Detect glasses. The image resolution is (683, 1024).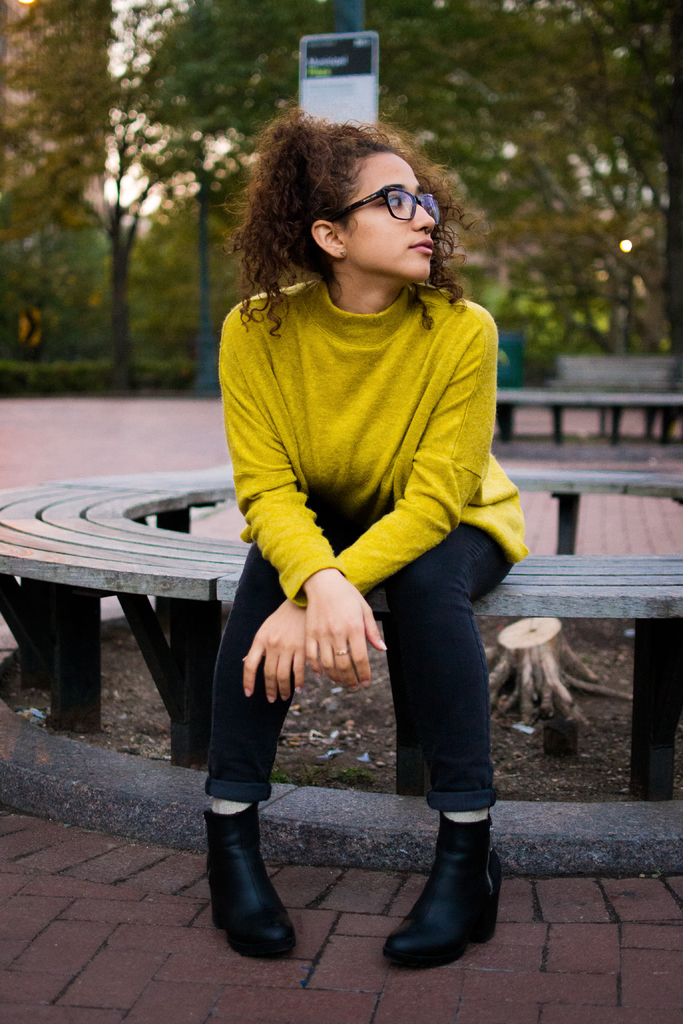
x1=333 y1=177 x2=456 y2=227.
